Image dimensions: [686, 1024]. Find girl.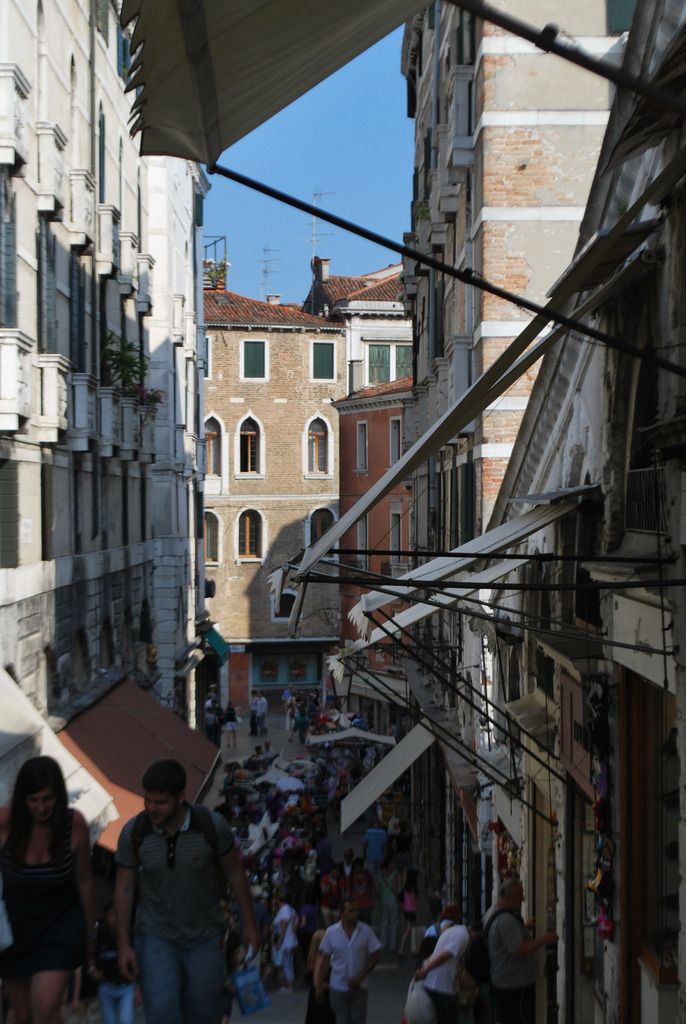
x1=0, y1=753, x2=106, y2=1023.
